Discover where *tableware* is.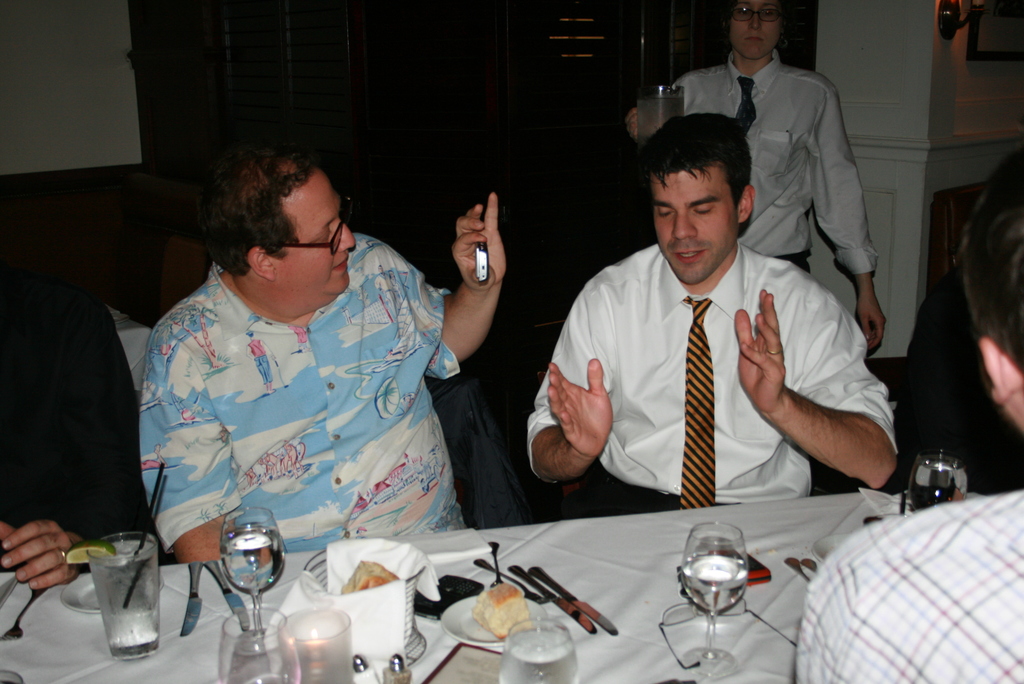
Discovered at [0, 589, 51, 644].
